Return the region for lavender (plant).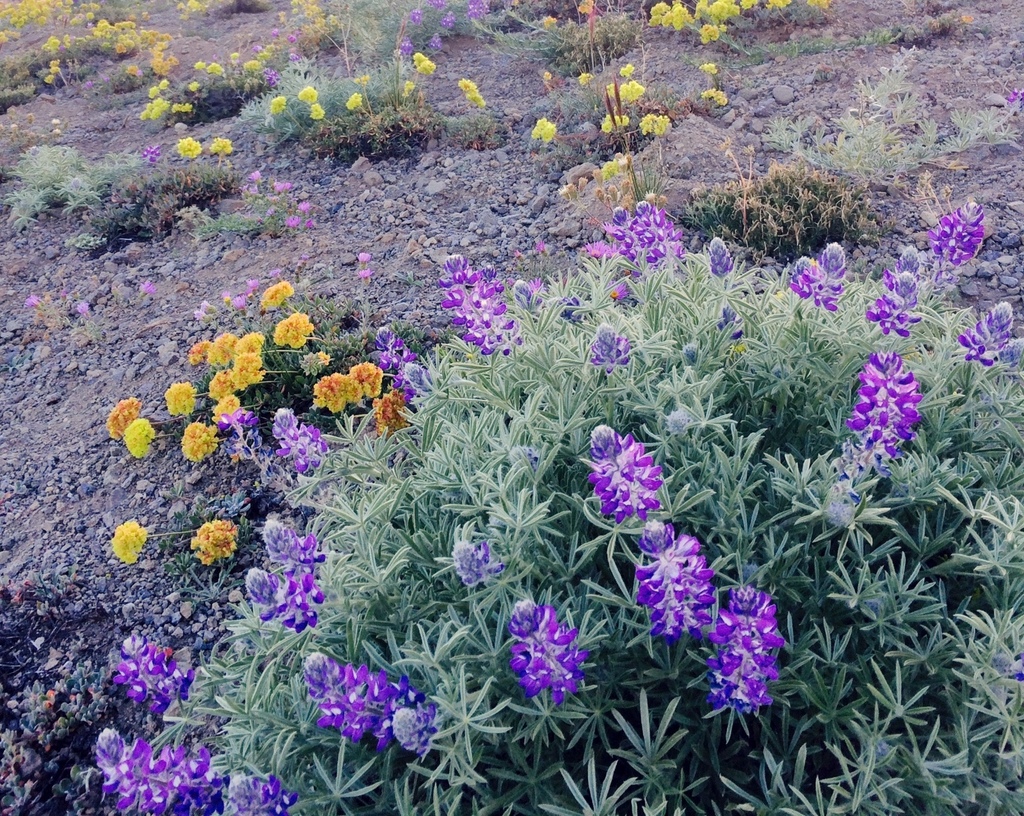
447,530,519,615.
